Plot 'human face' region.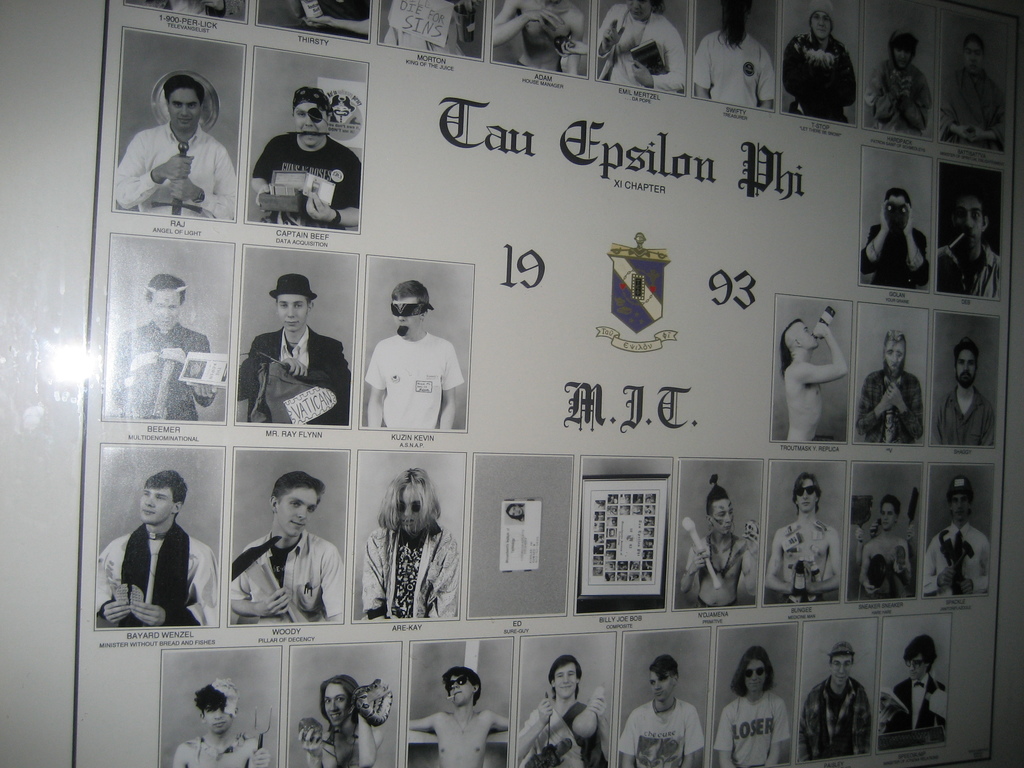
Plotted at (left=714, top=500, right=735, bottom=534).
